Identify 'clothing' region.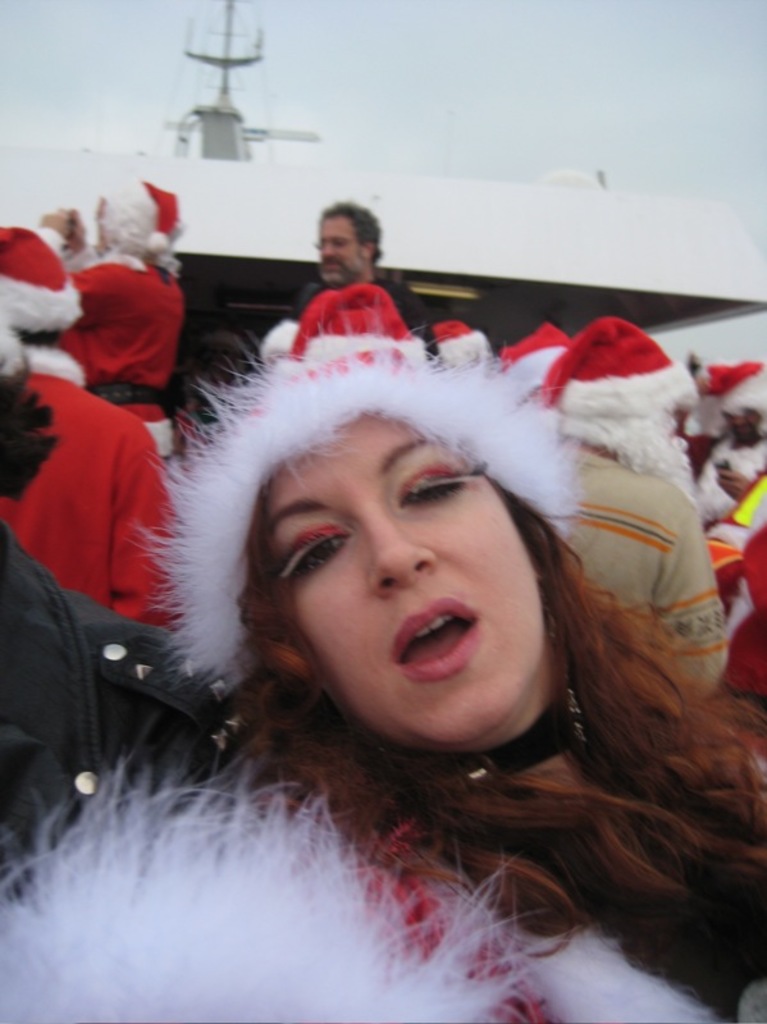
Region: left=498, top=333, right=592, bottom=415.
